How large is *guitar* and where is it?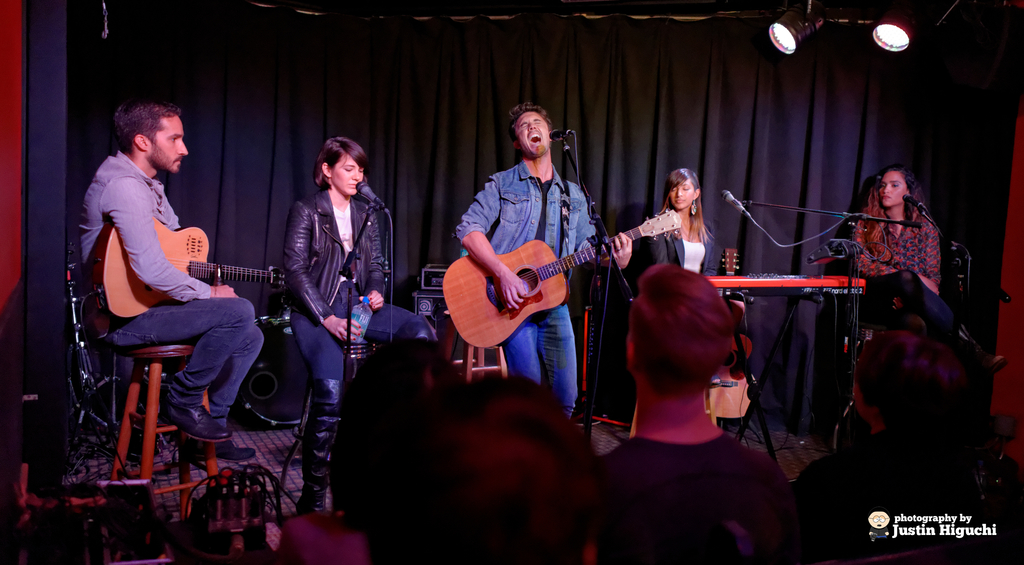
Bounding box: 84 208 292 333.
